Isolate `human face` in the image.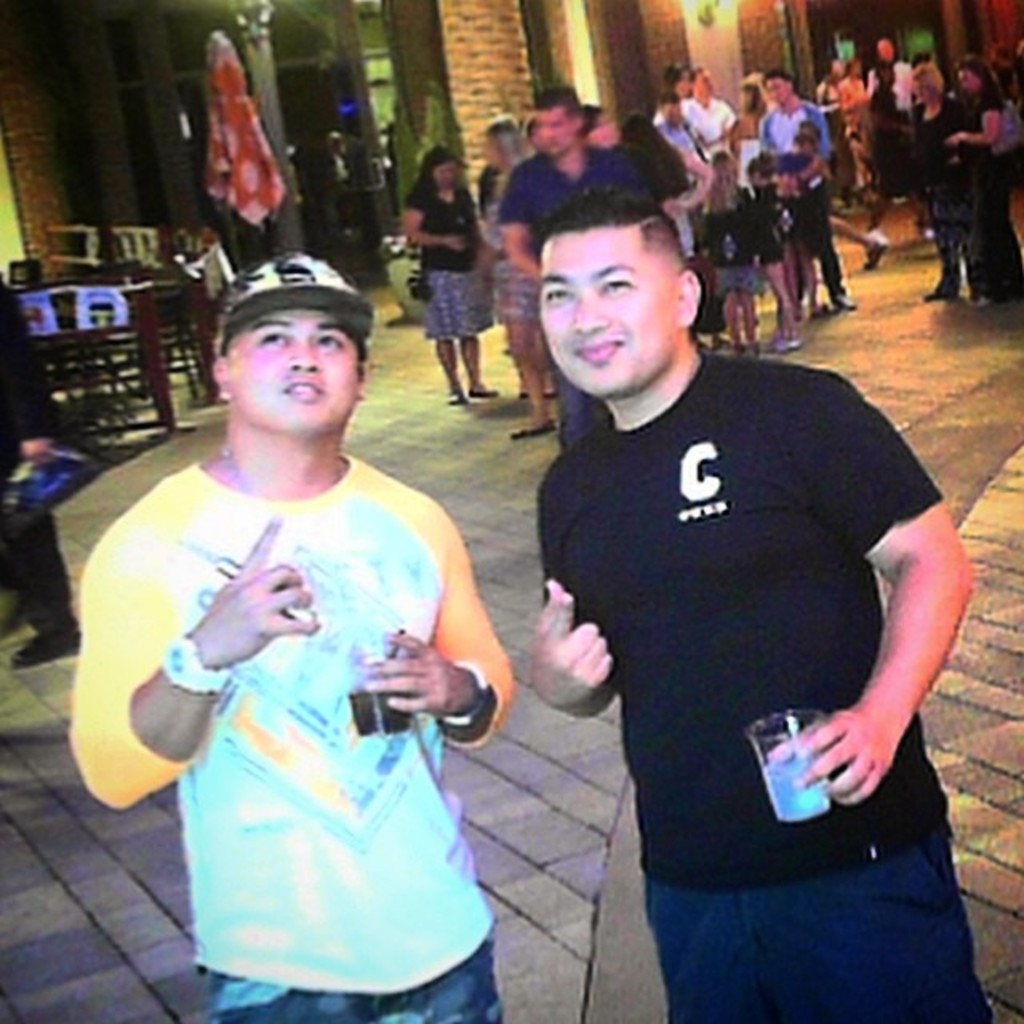
Isolated region: 541/230/677/394.
